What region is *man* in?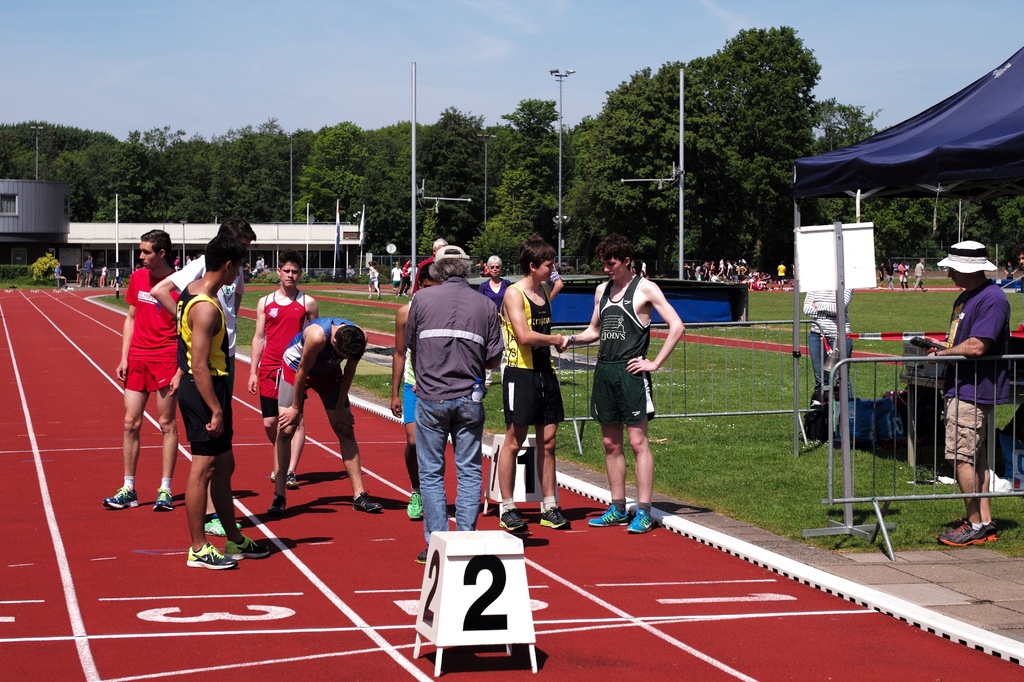
rect(401, 253, 503, 536).
